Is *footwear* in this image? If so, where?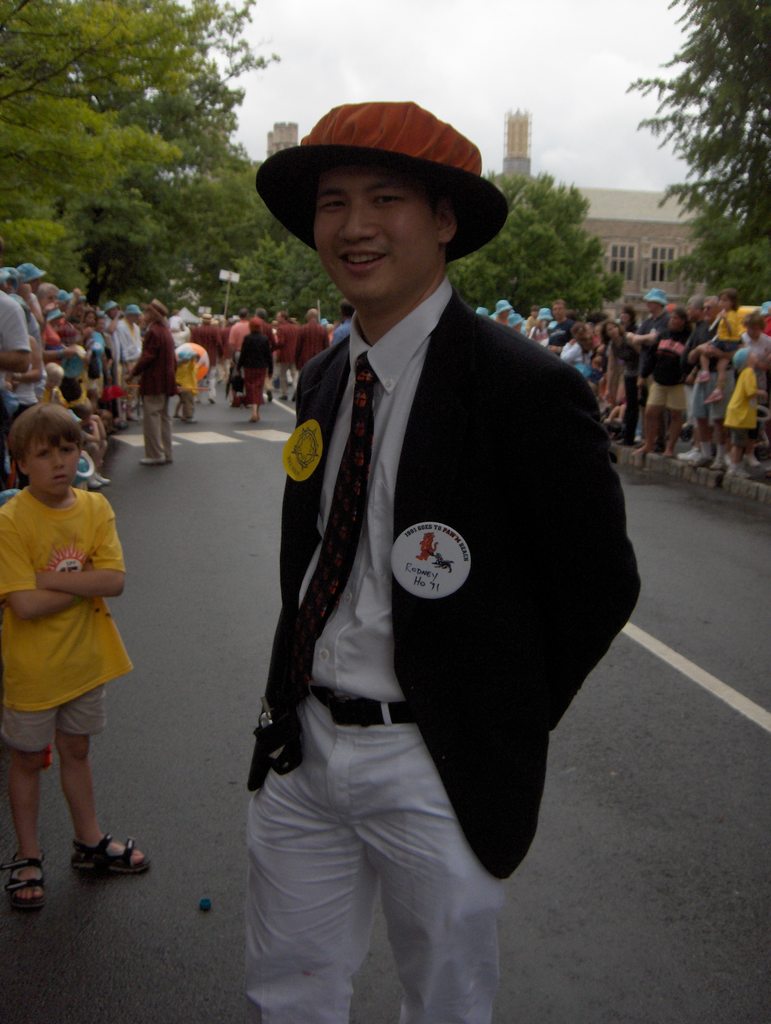
Yes, at {"left": 710, "top": 460, "right": 724, "bottom": 469}.
